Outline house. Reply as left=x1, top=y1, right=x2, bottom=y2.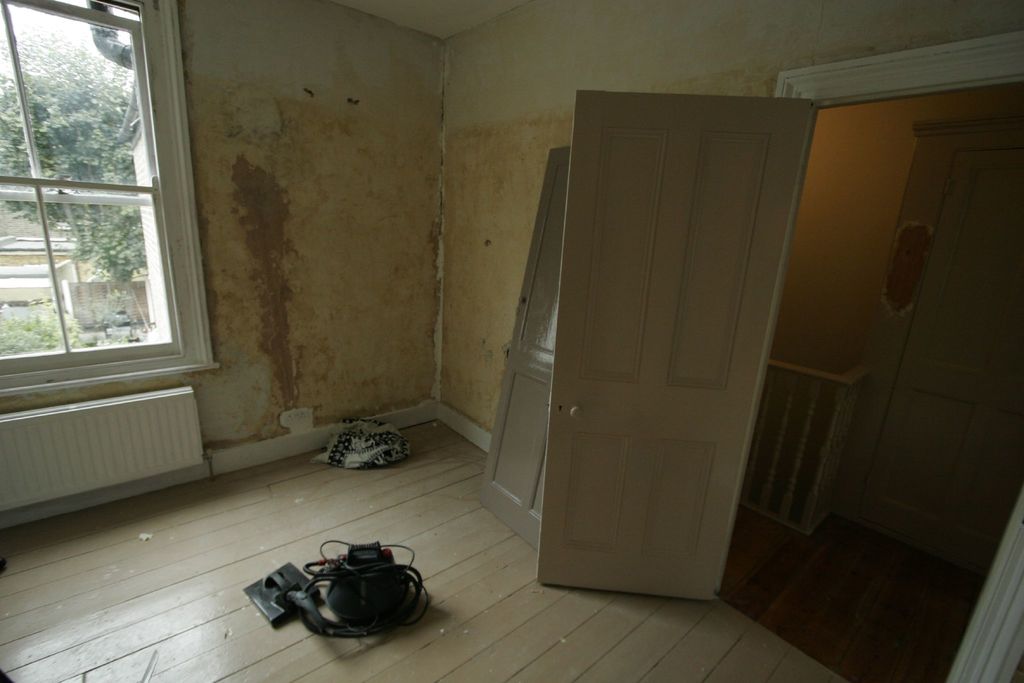
left=45, top=0, right=1023, bottom=677.
